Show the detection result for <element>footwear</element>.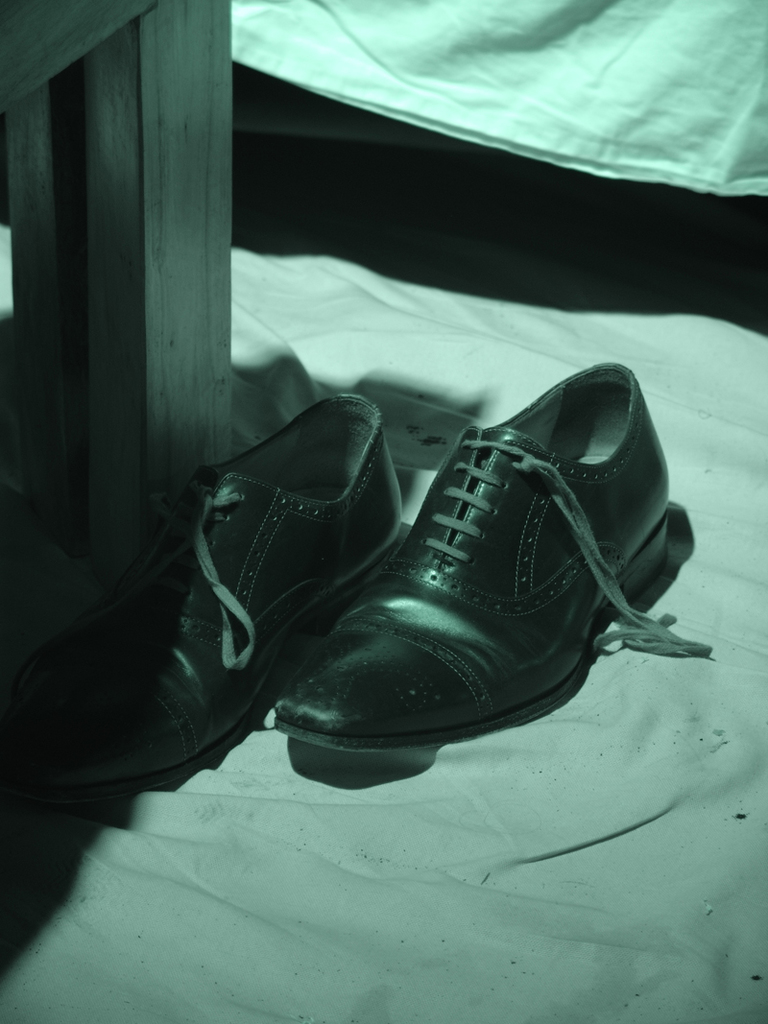
<bbox>0, 378, 391, 770</bbox>.
